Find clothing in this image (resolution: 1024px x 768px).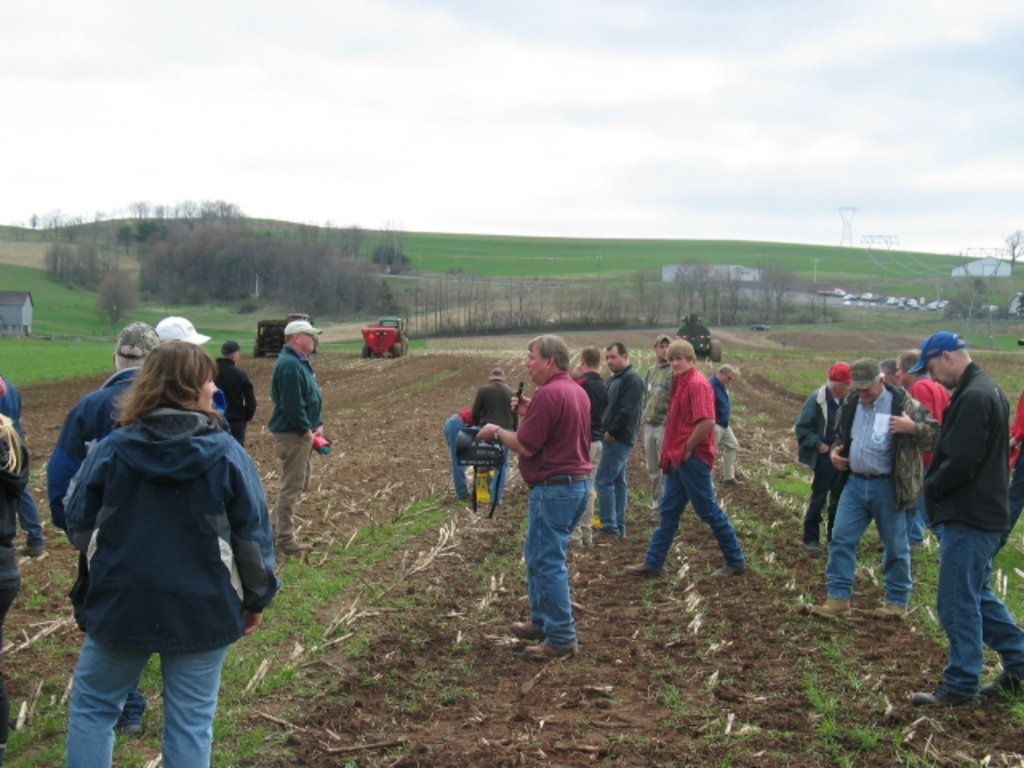
[left=42, top=363, right=141, bottom=542].
